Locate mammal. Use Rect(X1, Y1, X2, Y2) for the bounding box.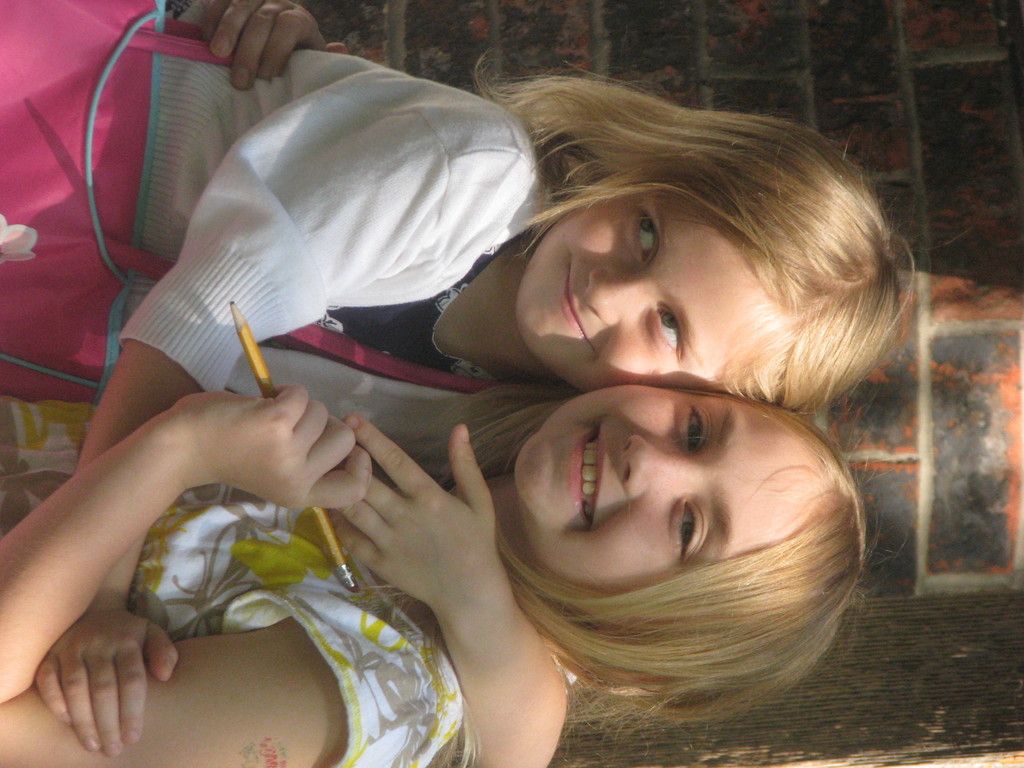
Rect(0, 389, 863, 767).
